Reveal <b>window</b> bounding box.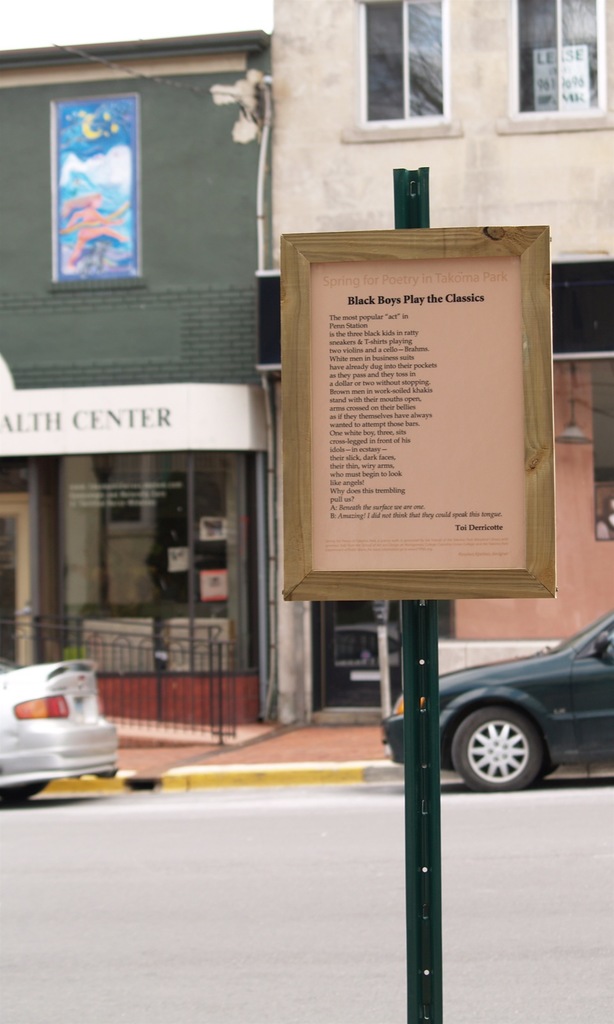
Revealed: l=354, t=0, r=450, b=122.
